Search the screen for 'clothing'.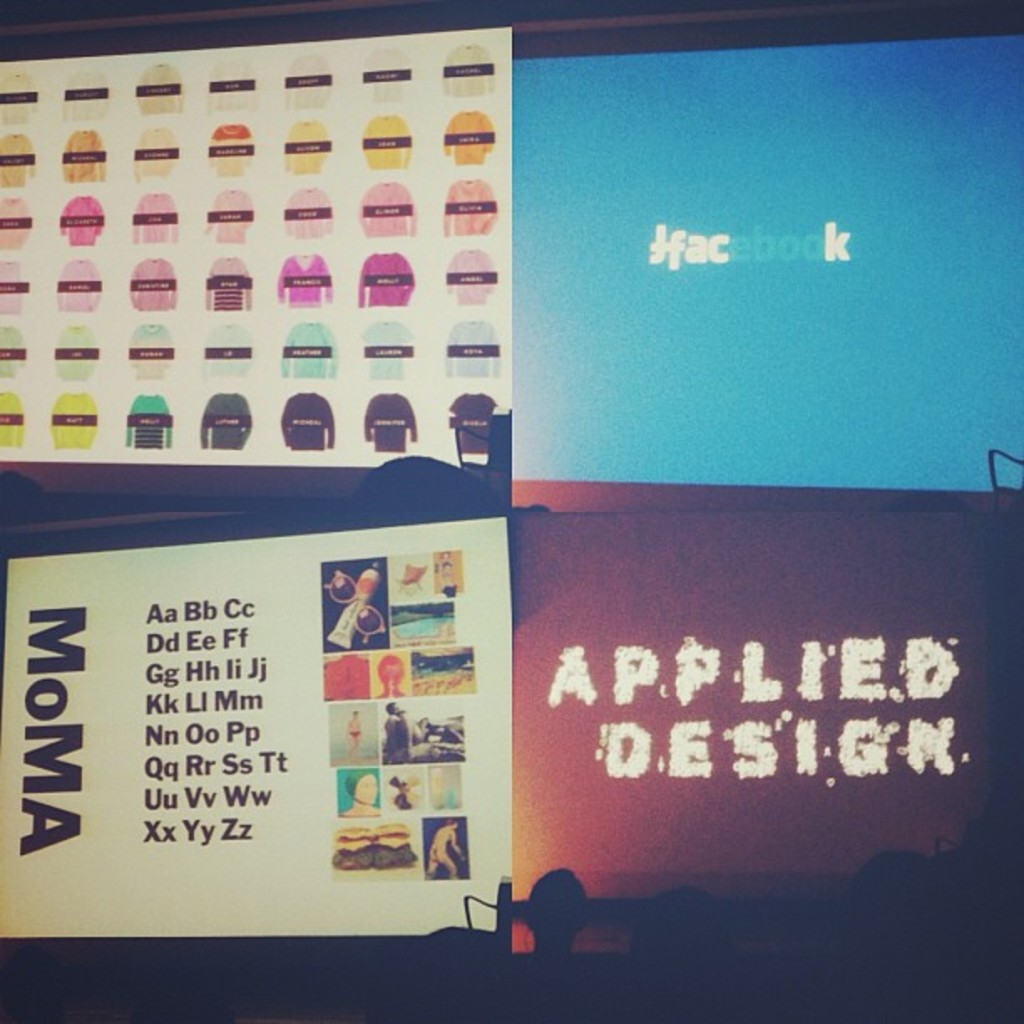
Found at 125, 320, 174, 380.
